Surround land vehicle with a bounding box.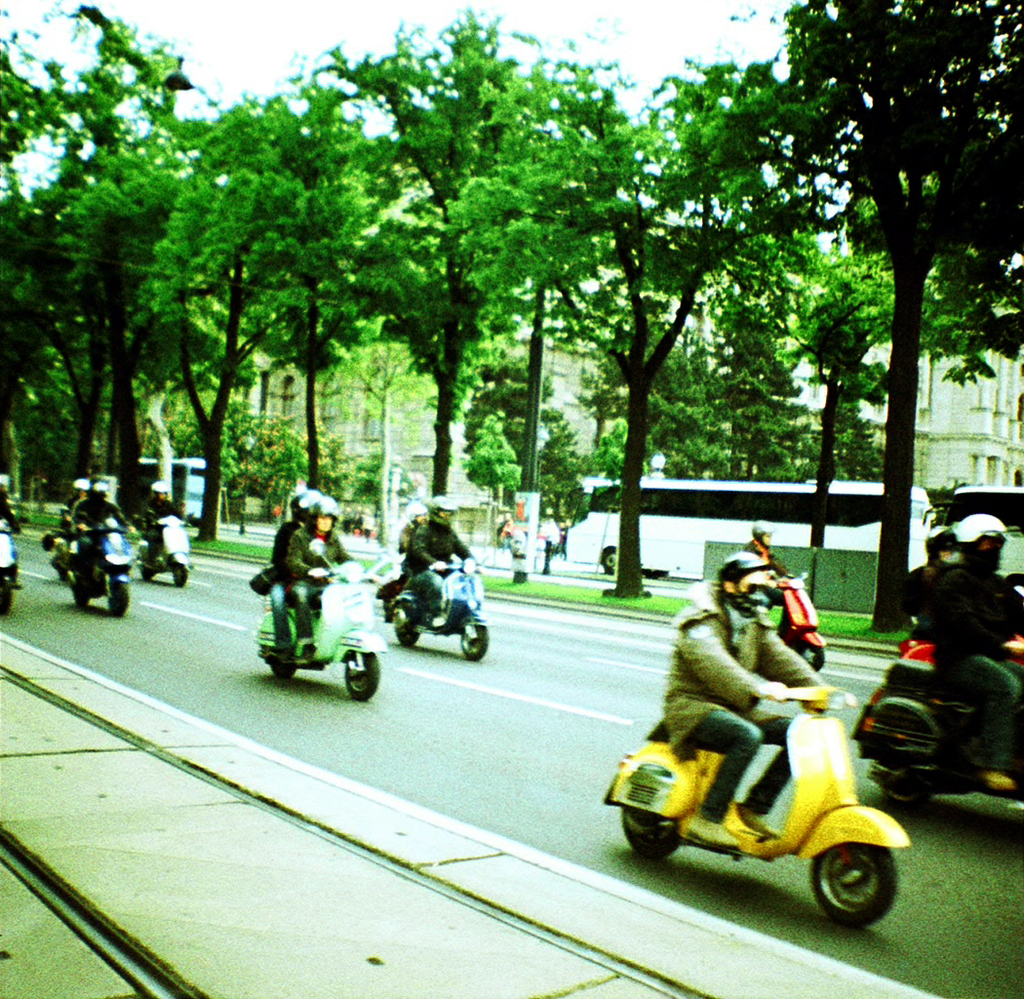
0 512 20 617.
